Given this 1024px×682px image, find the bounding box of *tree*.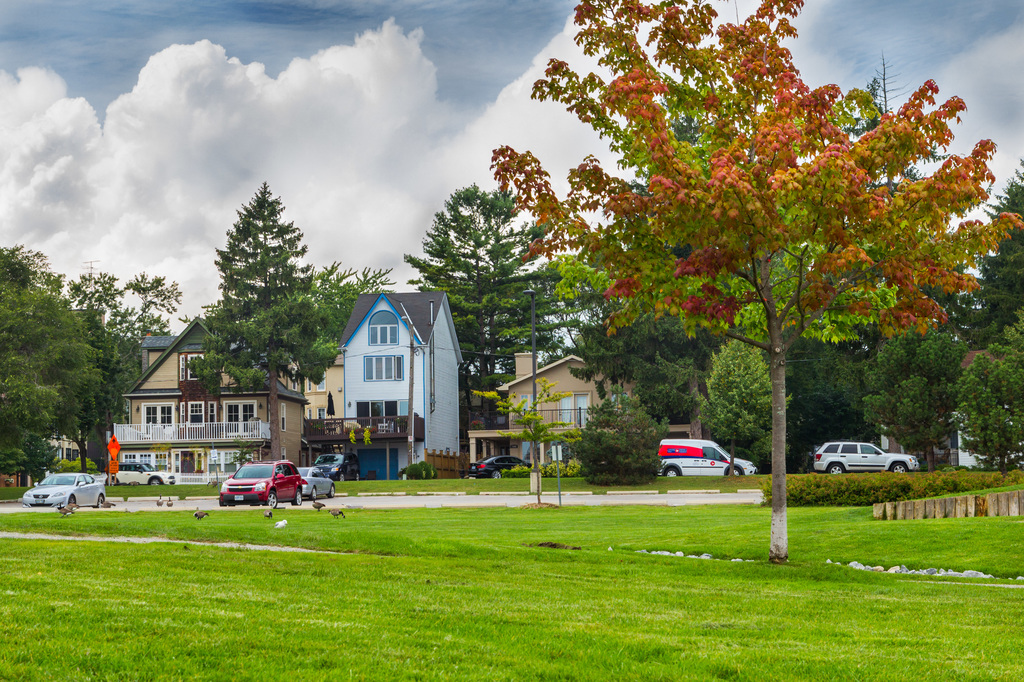
x1=308 y1=259 x2=395 y2=342.
